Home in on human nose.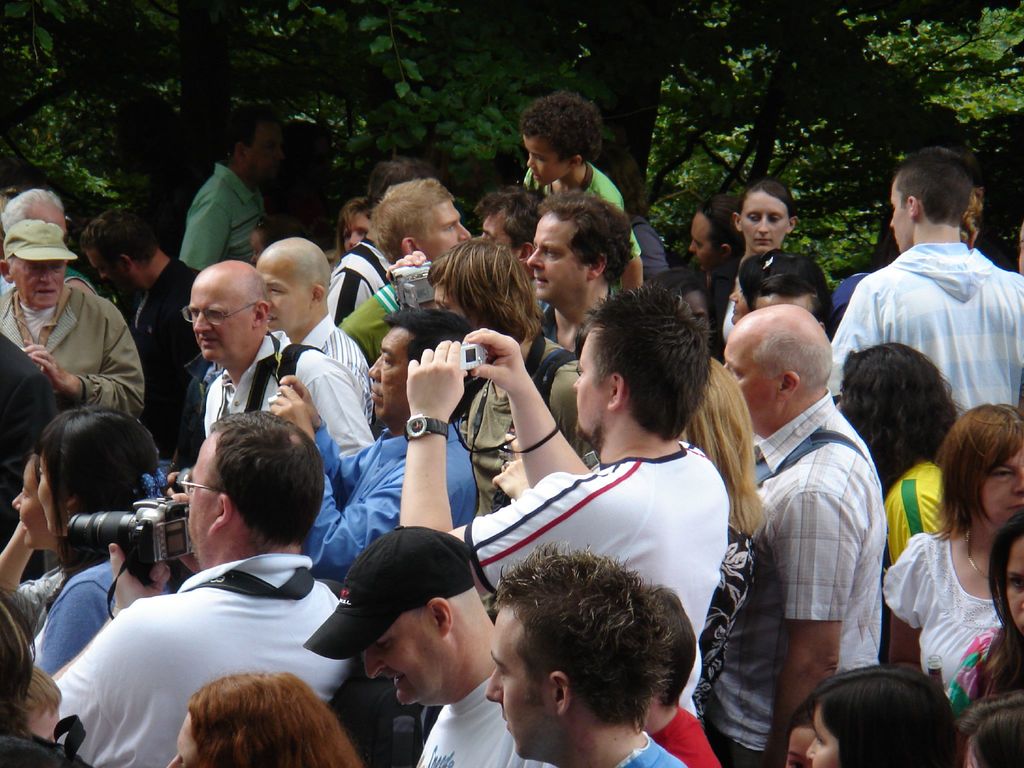
Homed in at x1=346 y1=230 x2=358 y2=249.
